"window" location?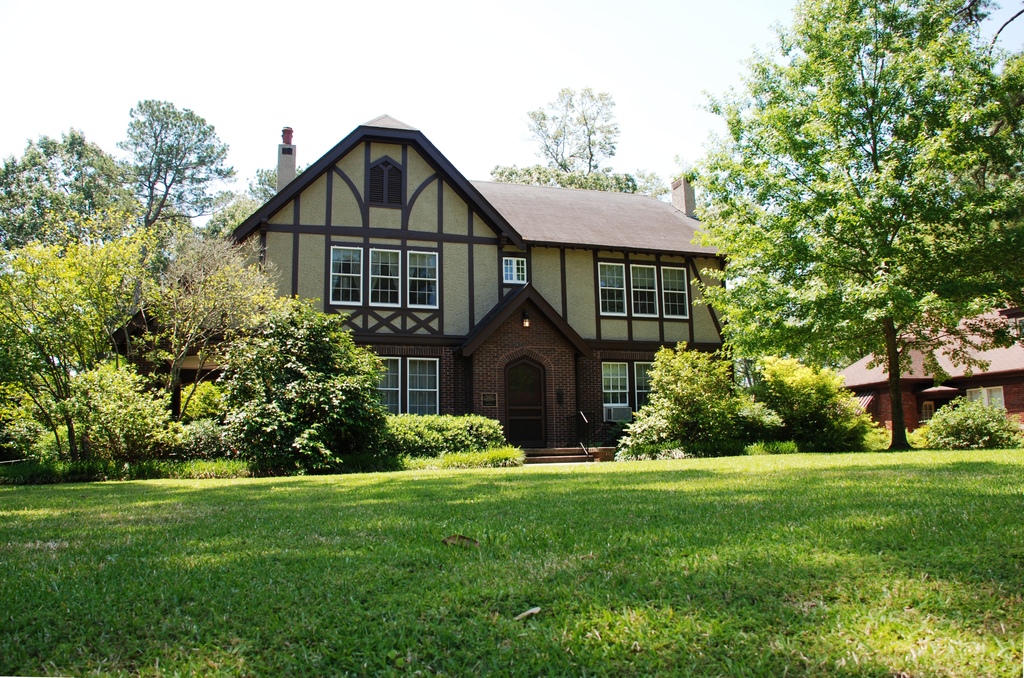
x1=503, y1=255, x2=529, y2=289
